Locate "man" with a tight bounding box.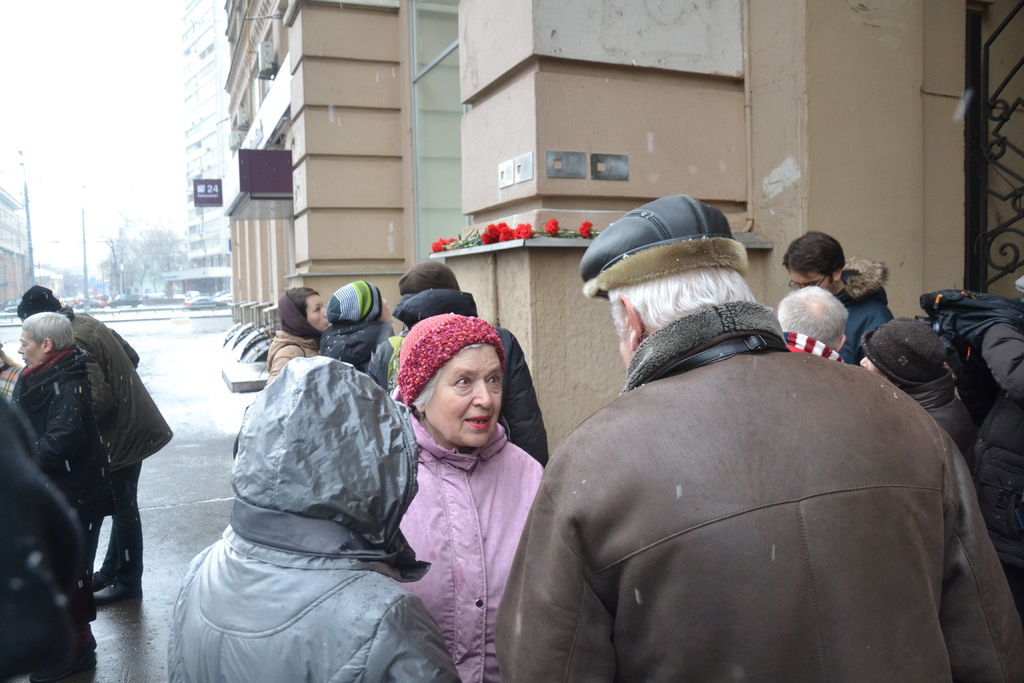
select_region(485, 215, 983, 678).
